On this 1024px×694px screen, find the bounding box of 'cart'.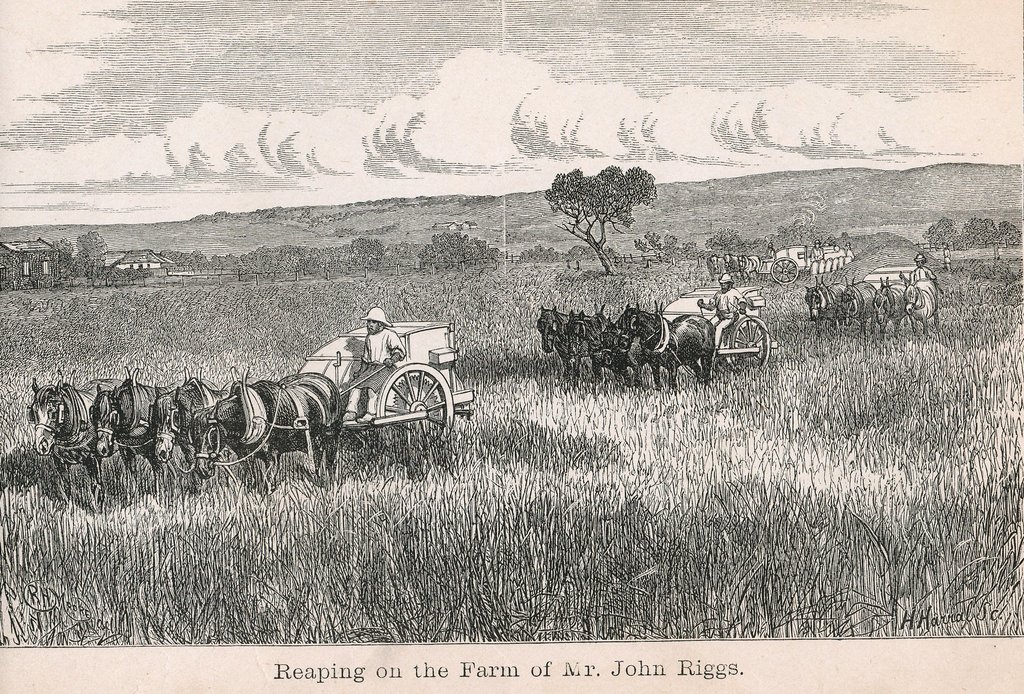
Bounding box: <bbox>754, 241, 855, 284</bbox>.
